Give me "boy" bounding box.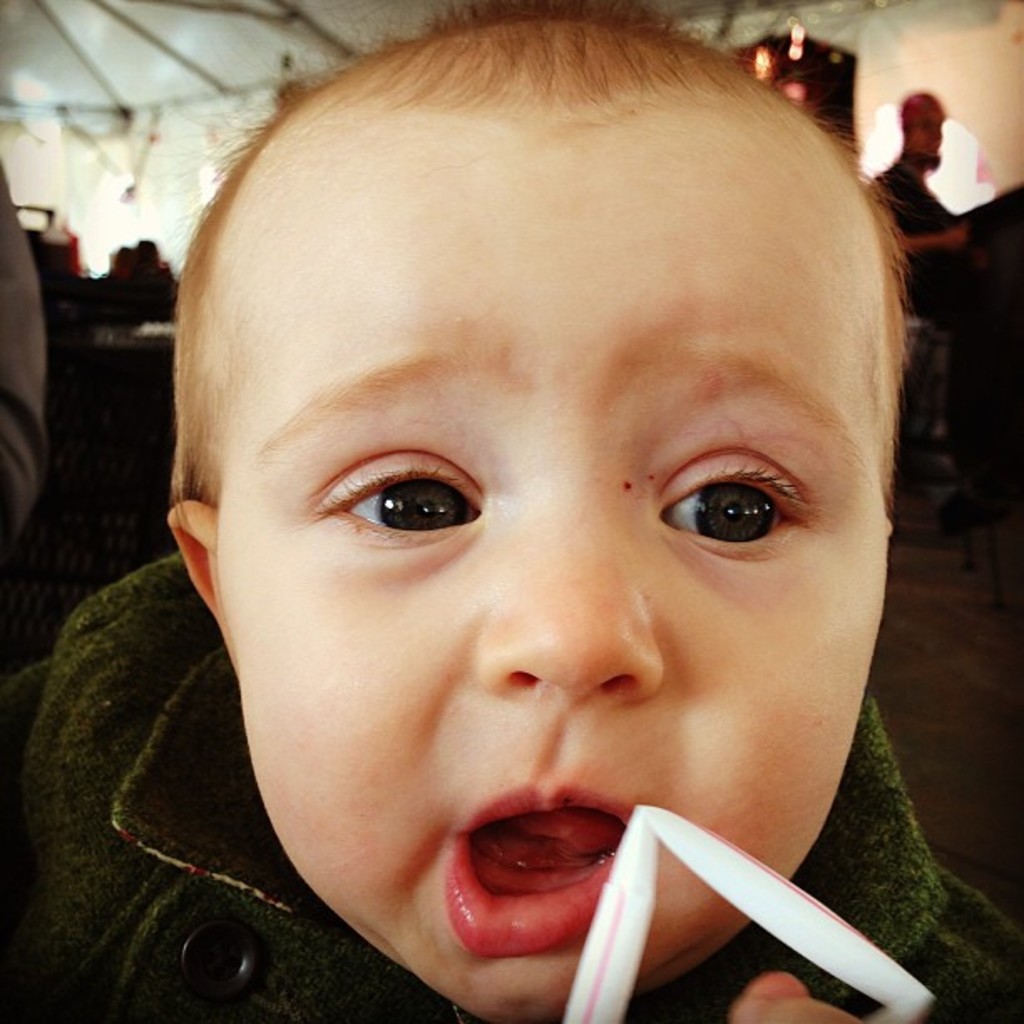
region(57, 0, 1023, 1022).
